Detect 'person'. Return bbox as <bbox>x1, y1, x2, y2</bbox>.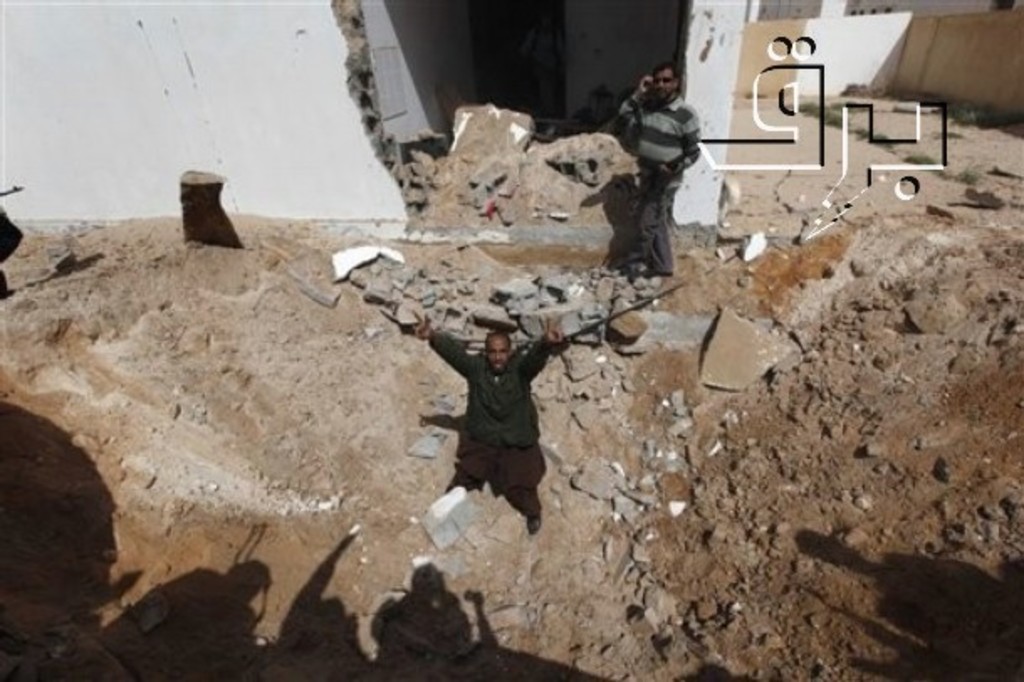
<bbox>416, 307, 567, 539</bbox>.
